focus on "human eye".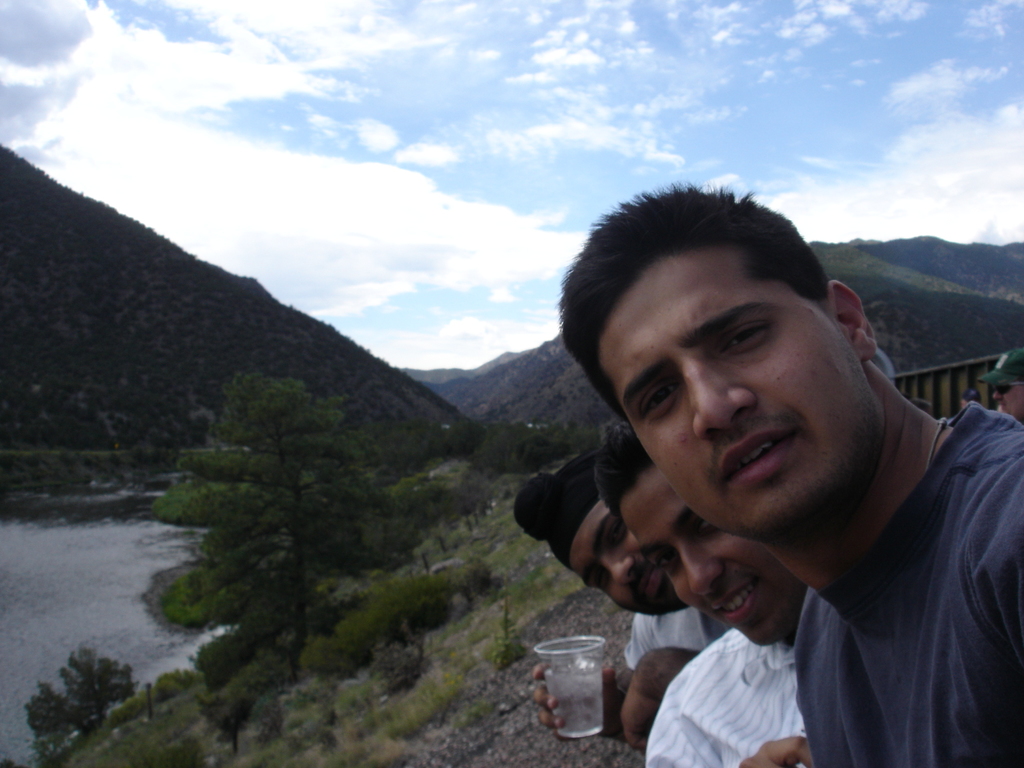
Focused at crop(648, 380, 680, 420).
